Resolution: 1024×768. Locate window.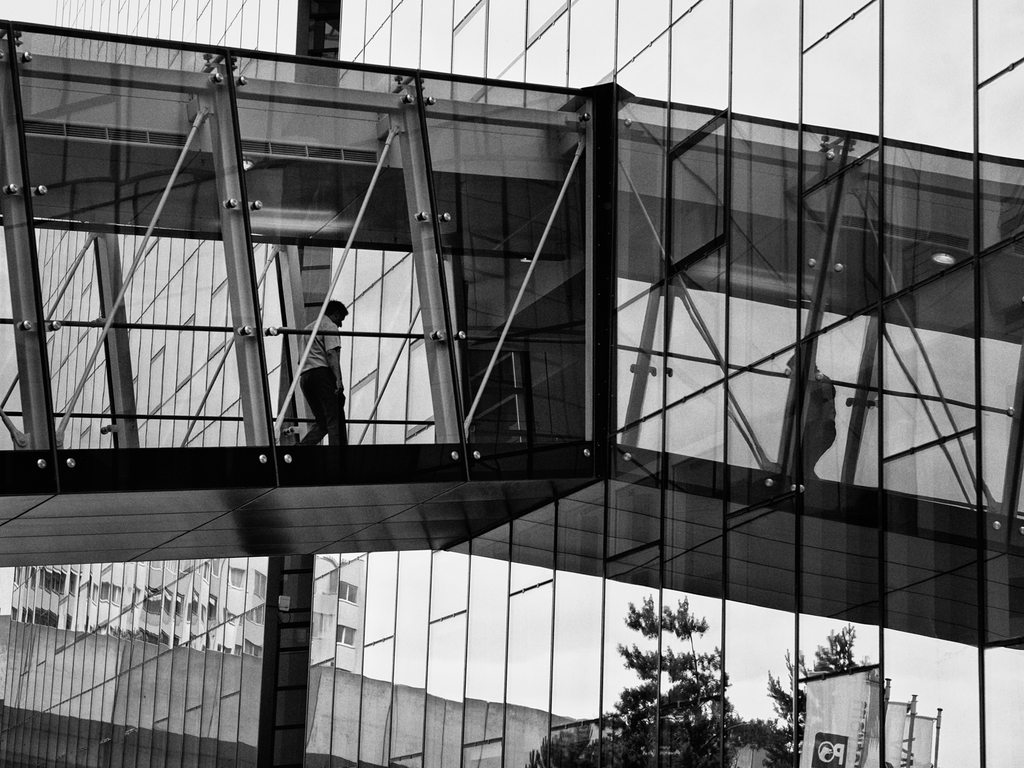
detection(338, 582, 356, 608).
